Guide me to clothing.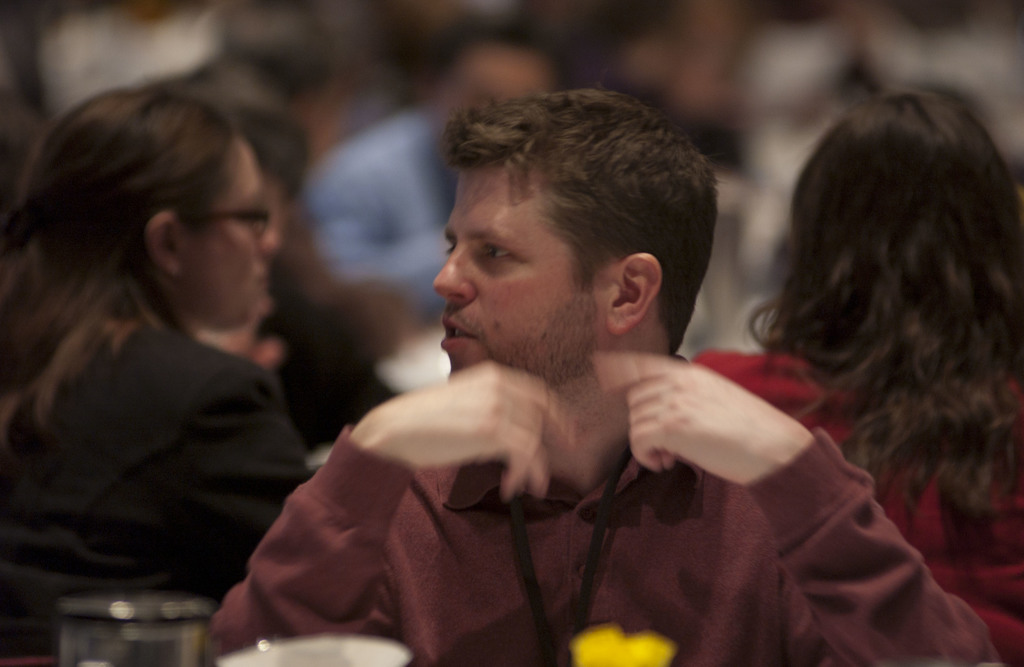
Guidance: select_region(664, 63, 732, 184).
